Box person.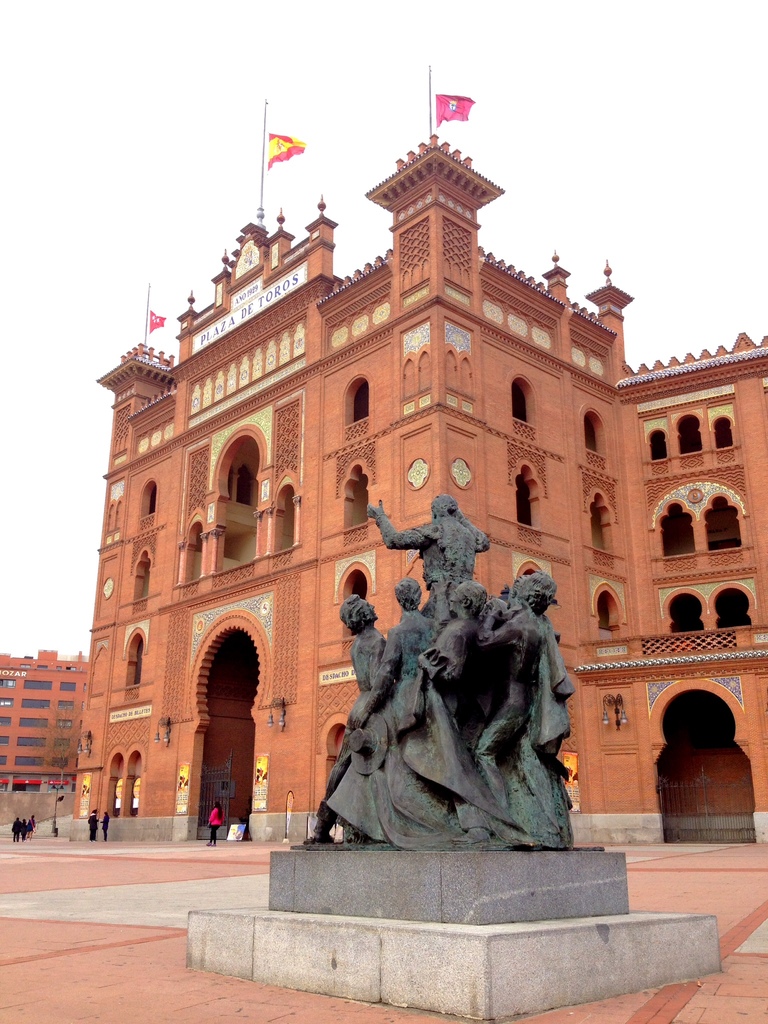
{"left": 100, "top": 807, "right": 109, "bottom": 840}.
